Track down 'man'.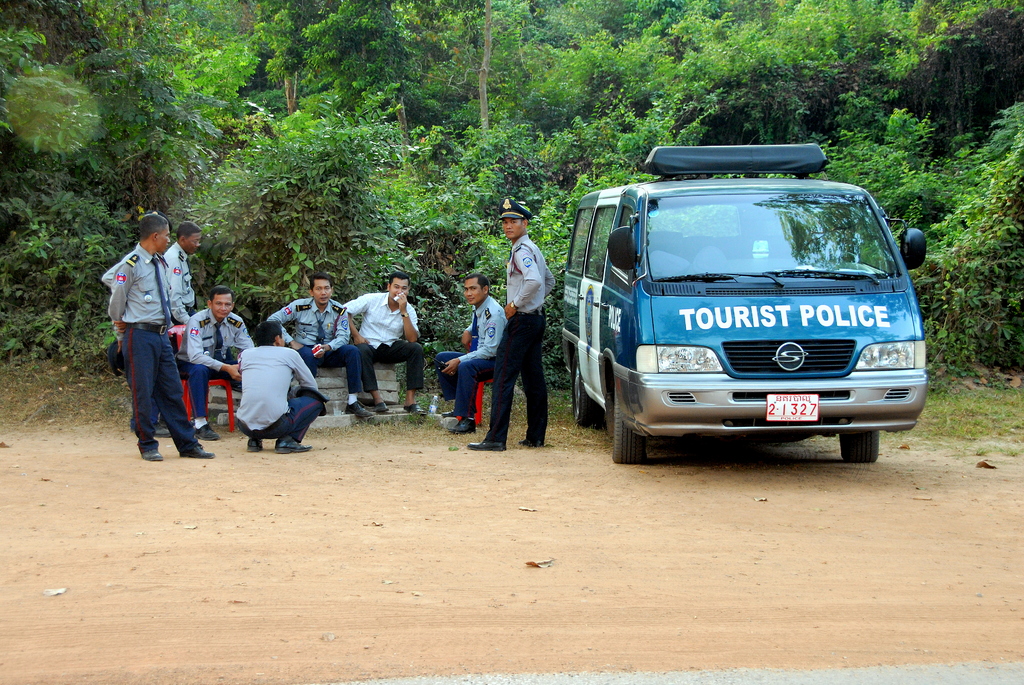
Tracked to <bbox>465, 195, 559, 451</bbox>.
